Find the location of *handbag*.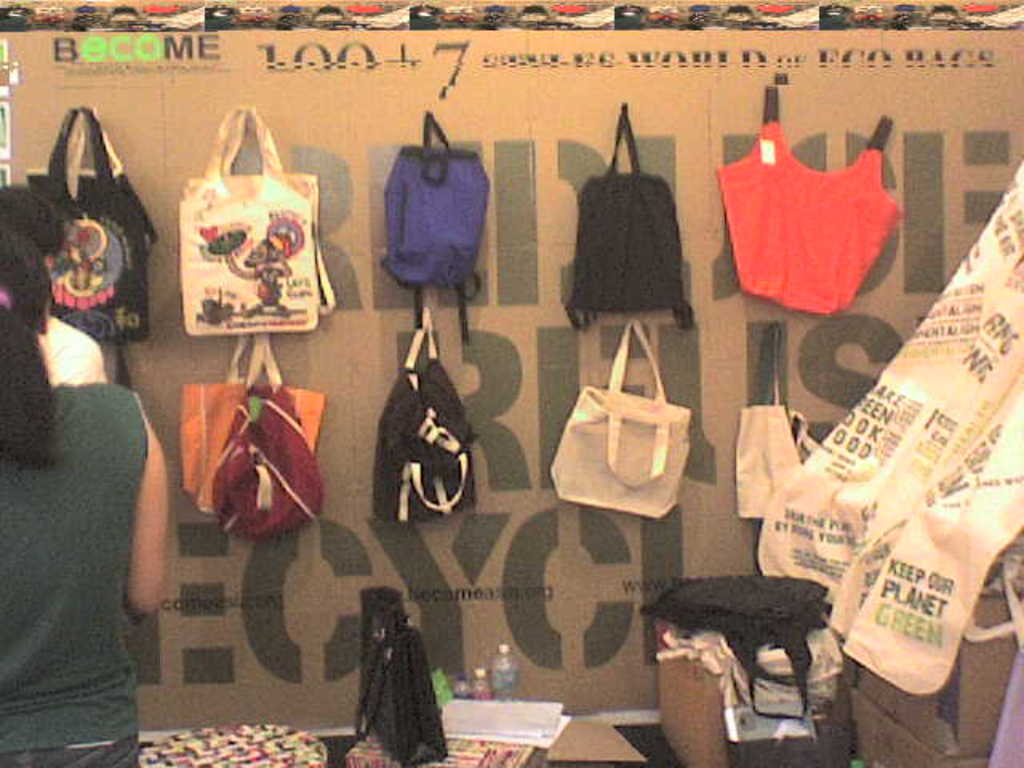
Location: 546/315/690/526.
